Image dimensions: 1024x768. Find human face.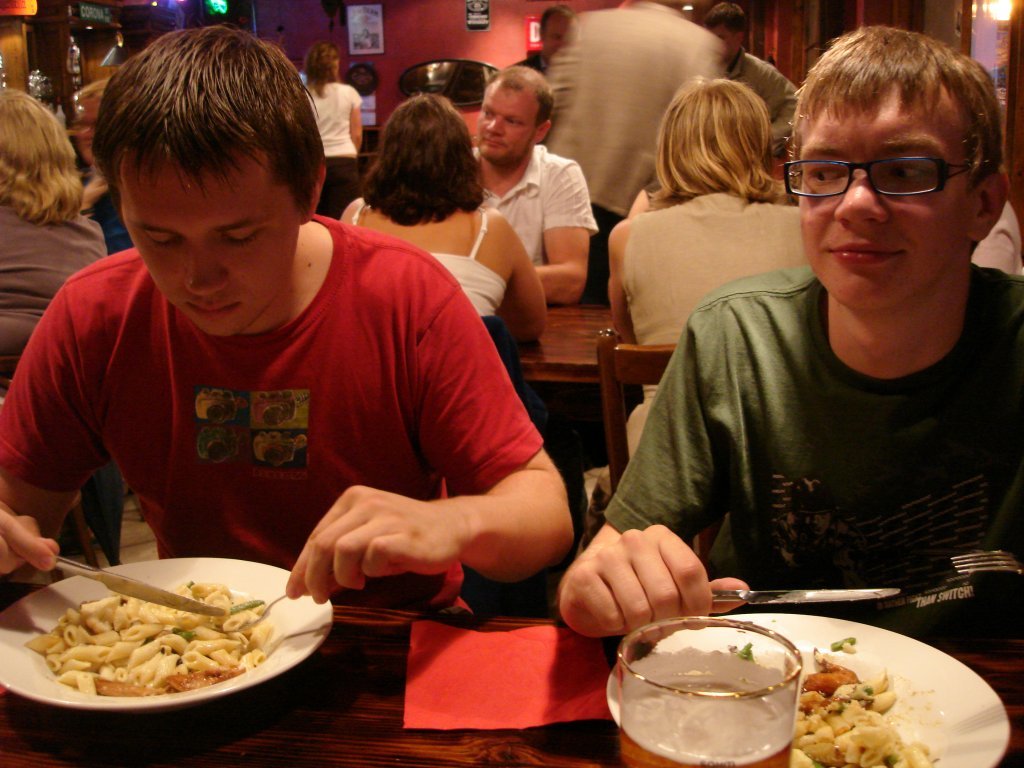
x1=707 y1=26 x2=738 y2=59.
